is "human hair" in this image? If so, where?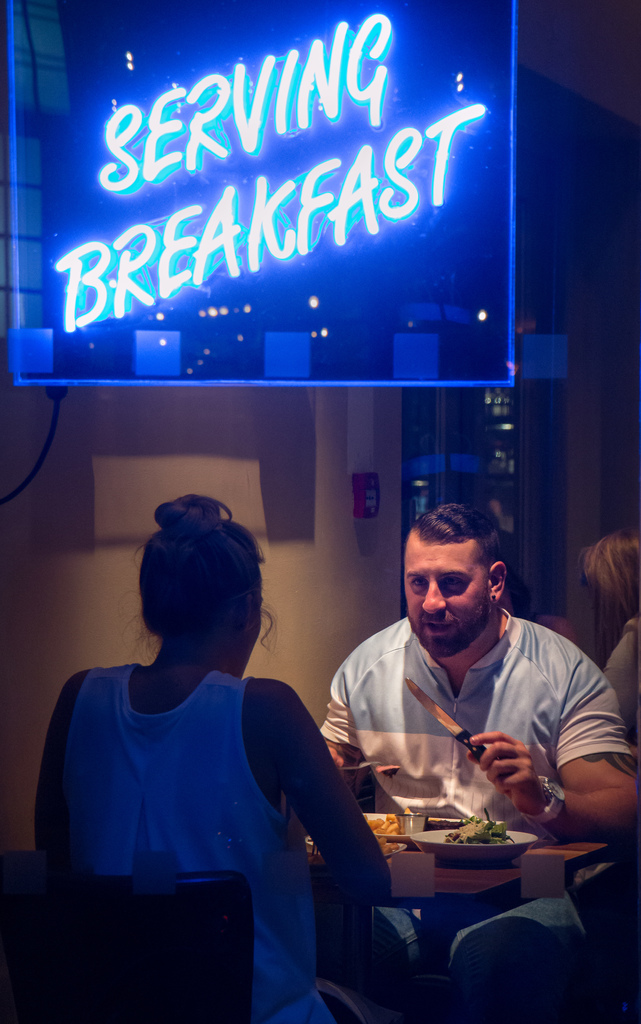
Yes, at 138/491/261/636.
